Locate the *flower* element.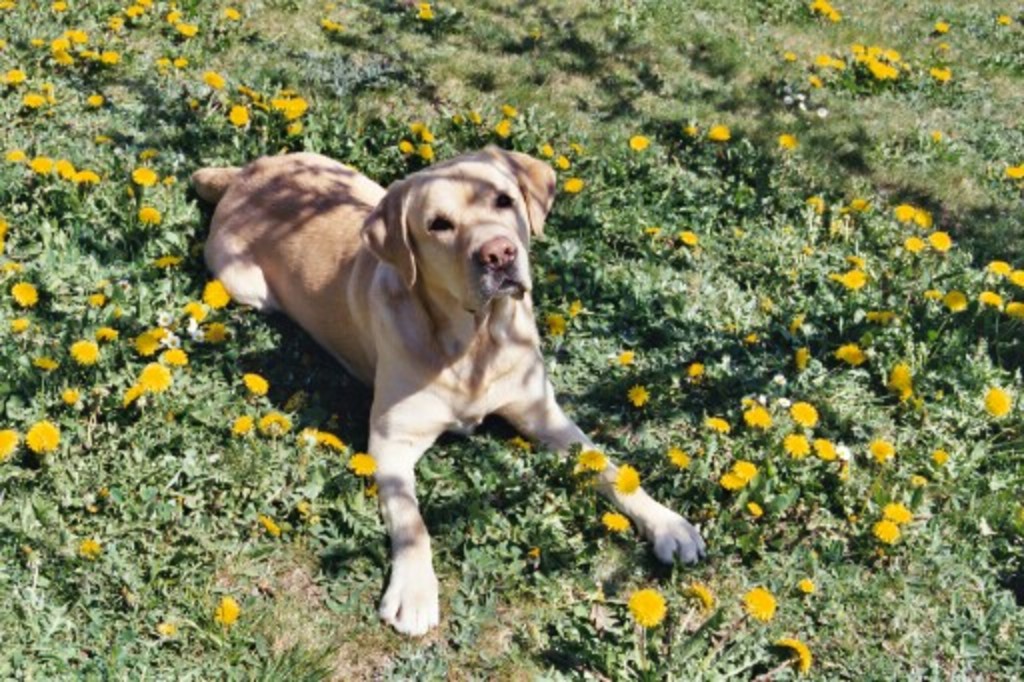
Element bbox: (left=774, top=136, right=794, bottom=150).
